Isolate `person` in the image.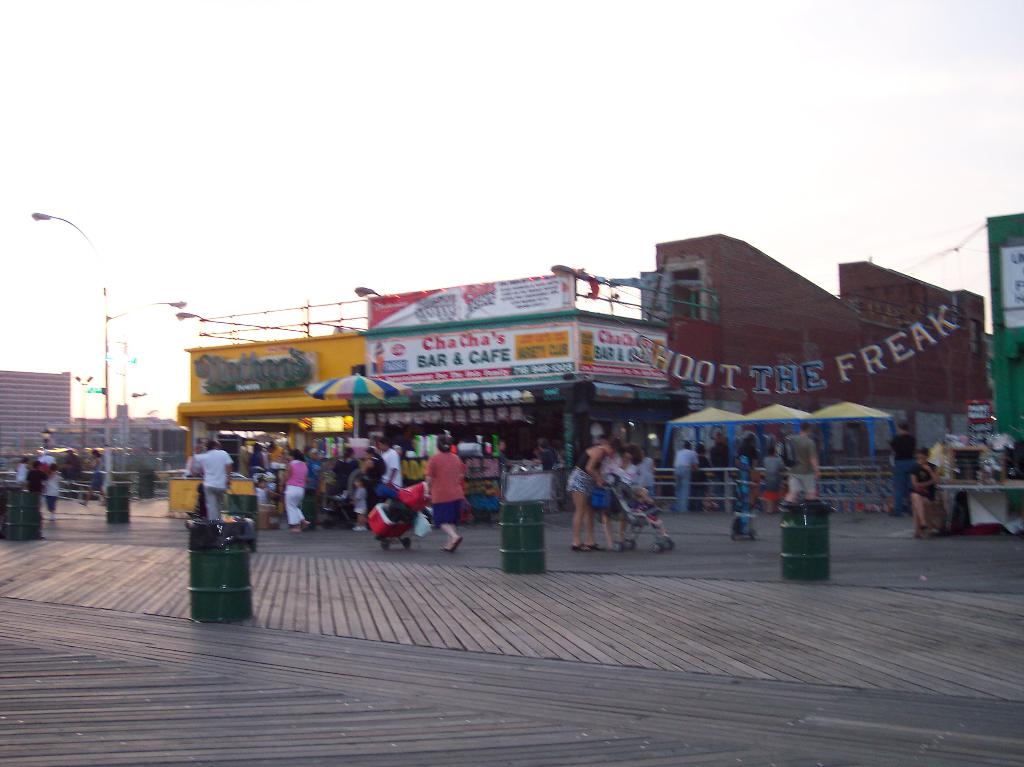
Isolated region: bbox=(561, 433, 625, 552).
